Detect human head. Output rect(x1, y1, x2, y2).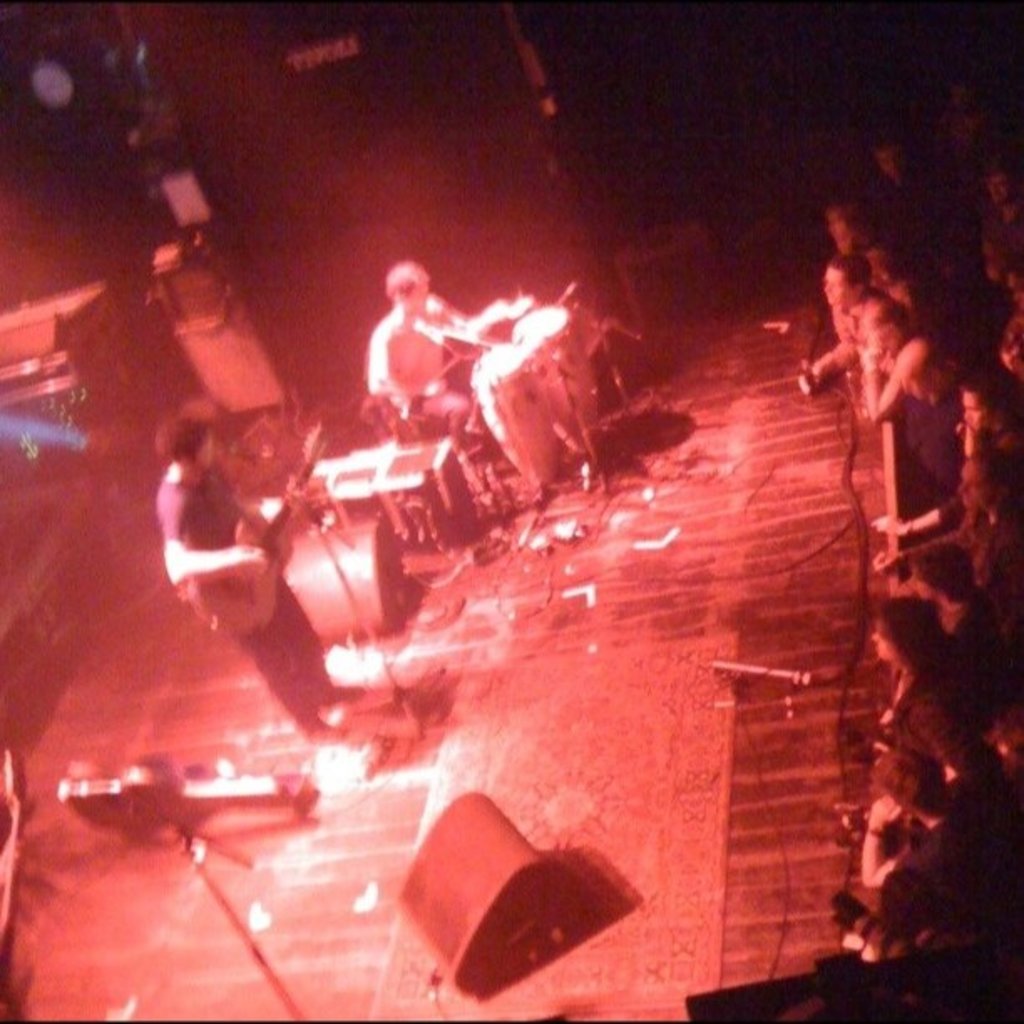
rect(900, 340, 949, 397).
